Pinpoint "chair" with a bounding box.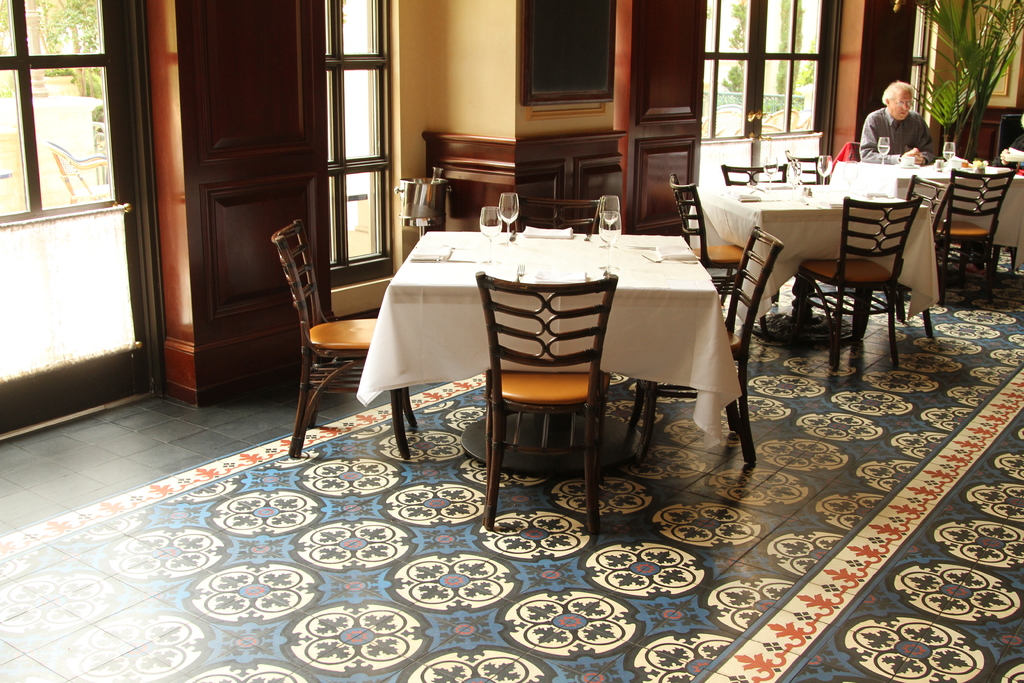
[929,165,1014,299].
